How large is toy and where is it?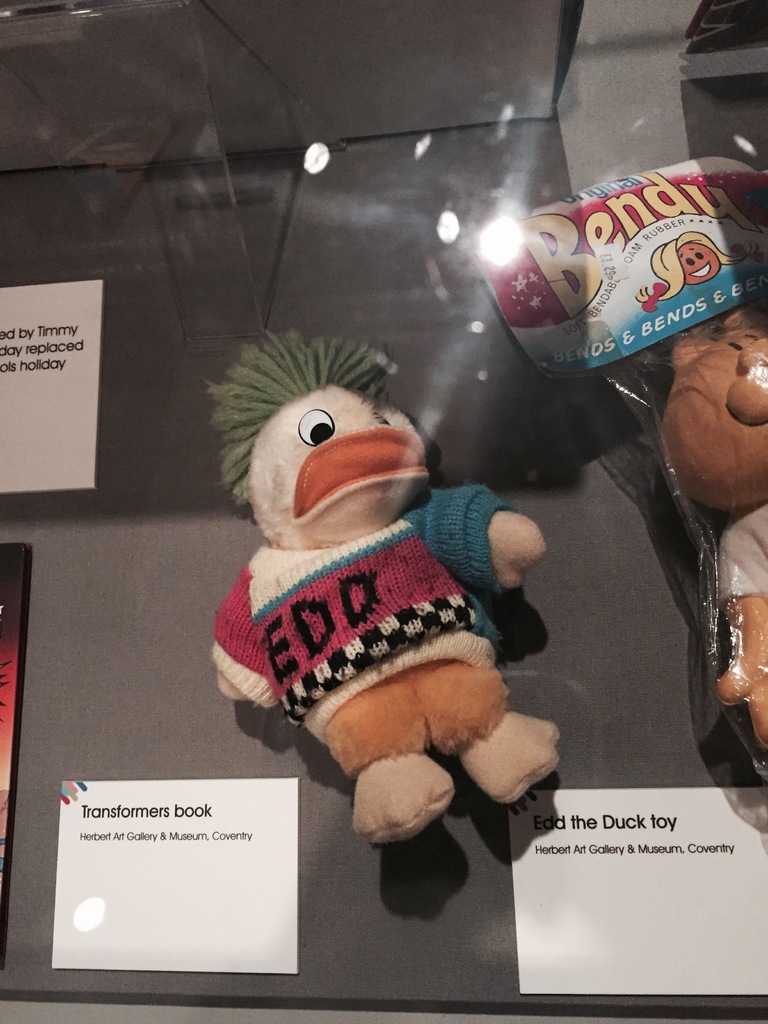
Bounding box: locate(195, 332, 552, 852).
